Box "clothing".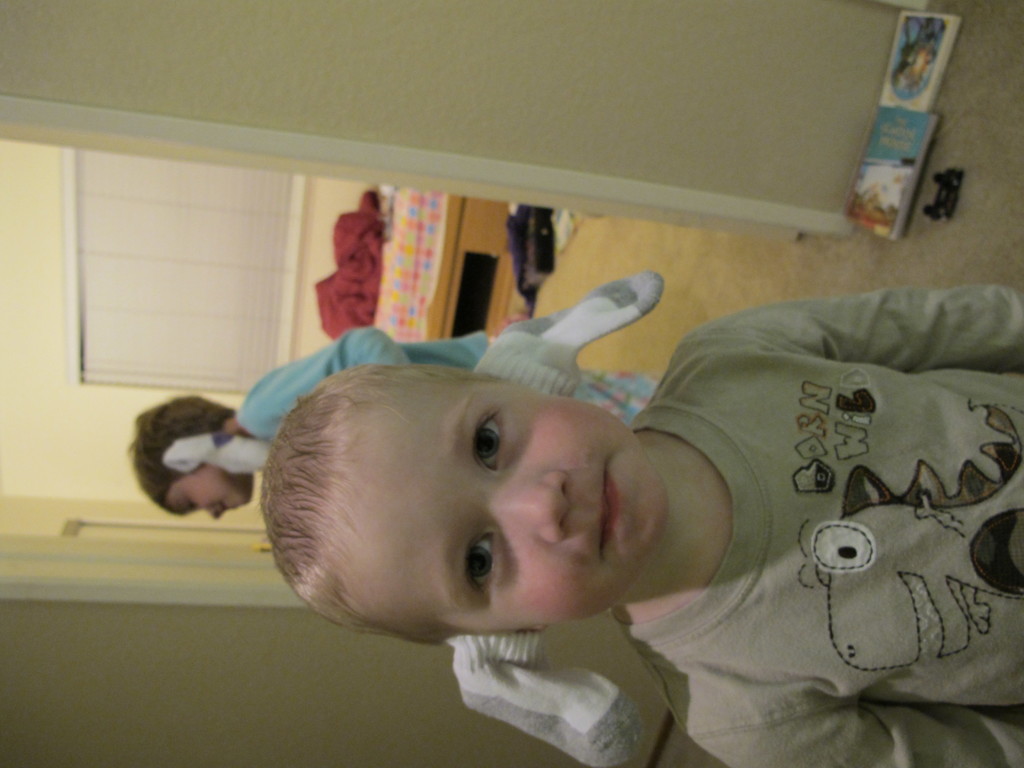
(x1=609, y1=273, x2=1023, y2=732).
